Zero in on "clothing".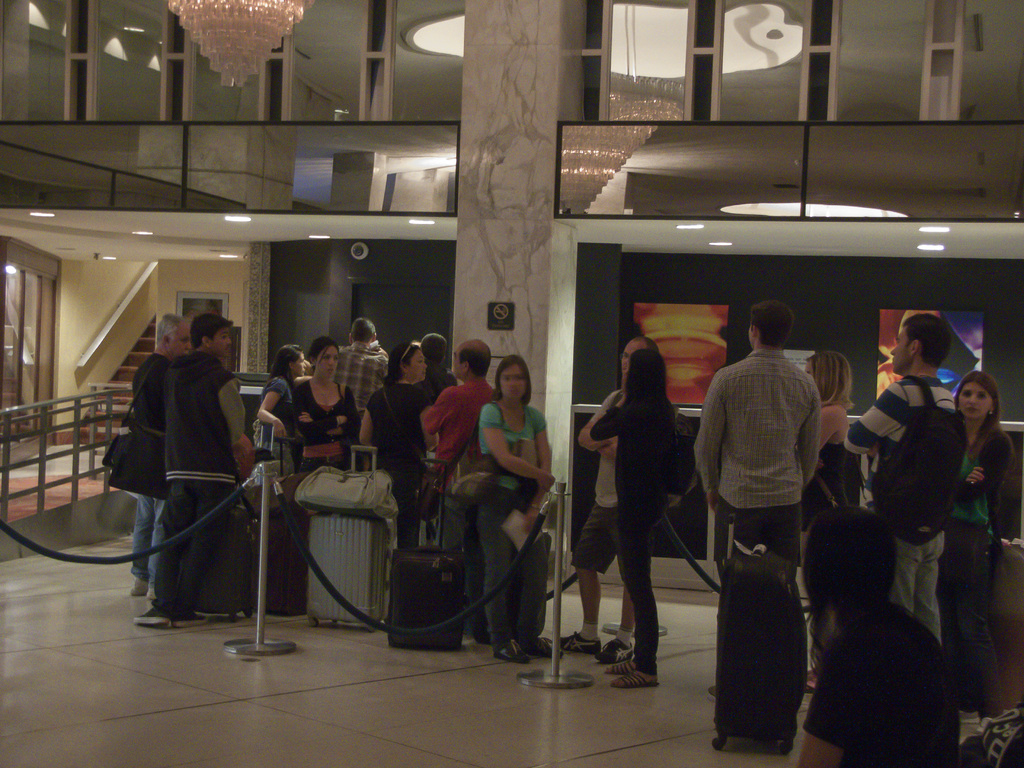
Zeroed in: [841,378,960,646].
